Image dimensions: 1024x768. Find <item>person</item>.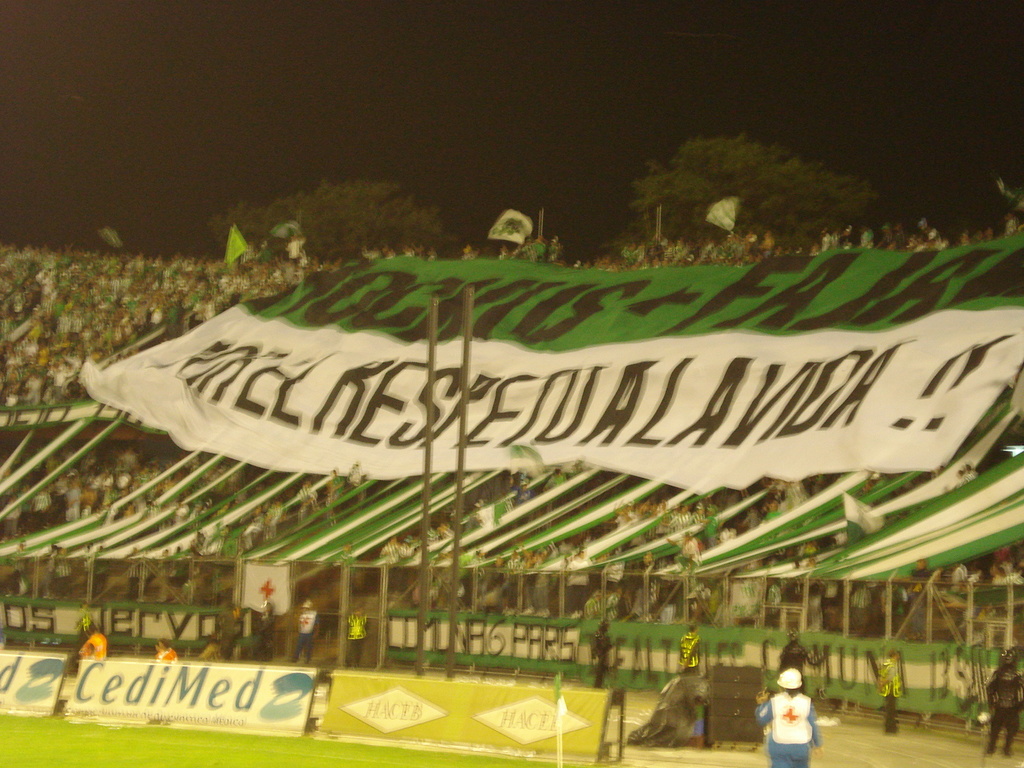
(x1=588, y1=622, x2=618, y2=691).
